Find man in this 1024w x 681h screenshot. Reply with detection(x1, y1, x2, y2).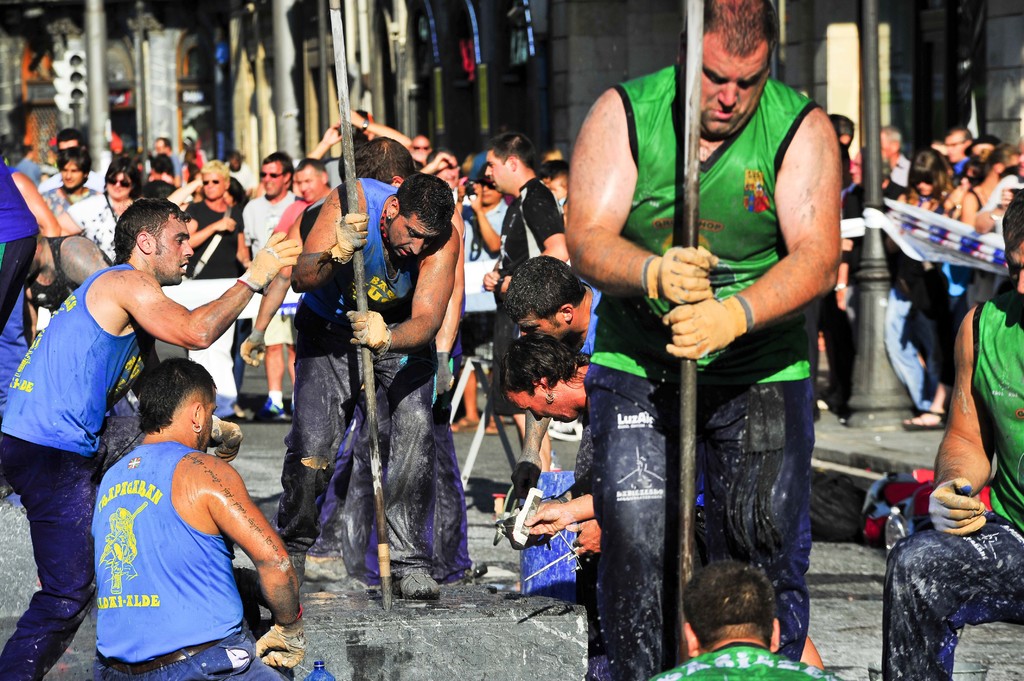
detection(881, 125, 909, 188).
